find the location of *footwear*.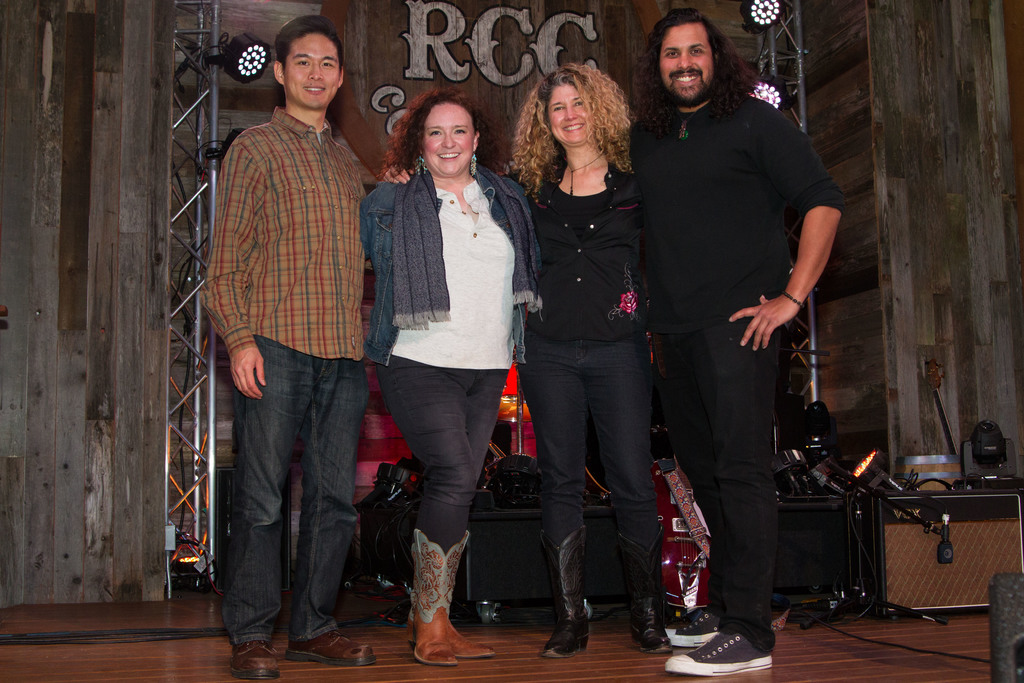
Location: [664,630,772,680].
